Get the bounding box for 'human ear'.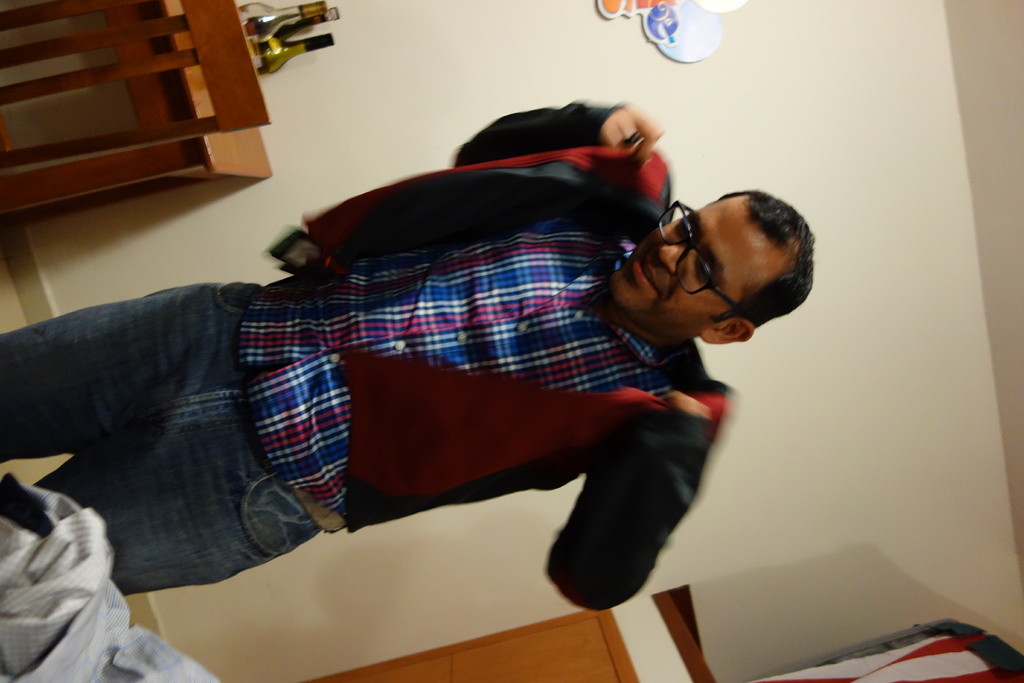
<box>696,317,753,345</box>.
